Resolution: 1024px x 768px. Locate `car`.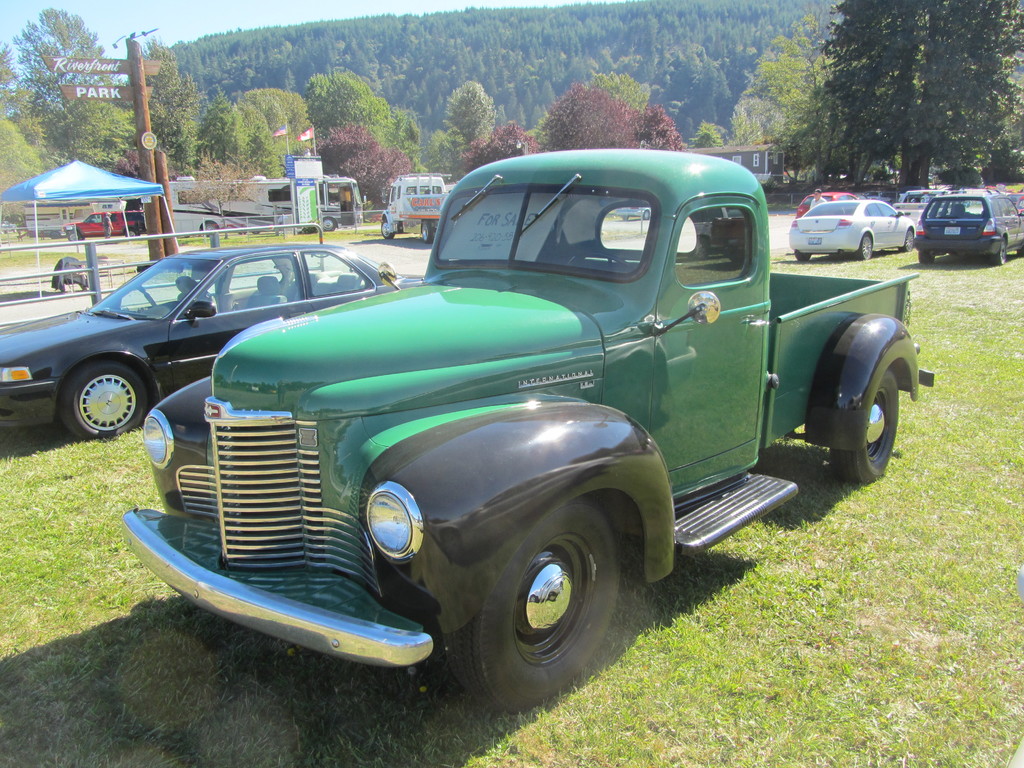
<region>918, 192, 1023, 260</region>.
